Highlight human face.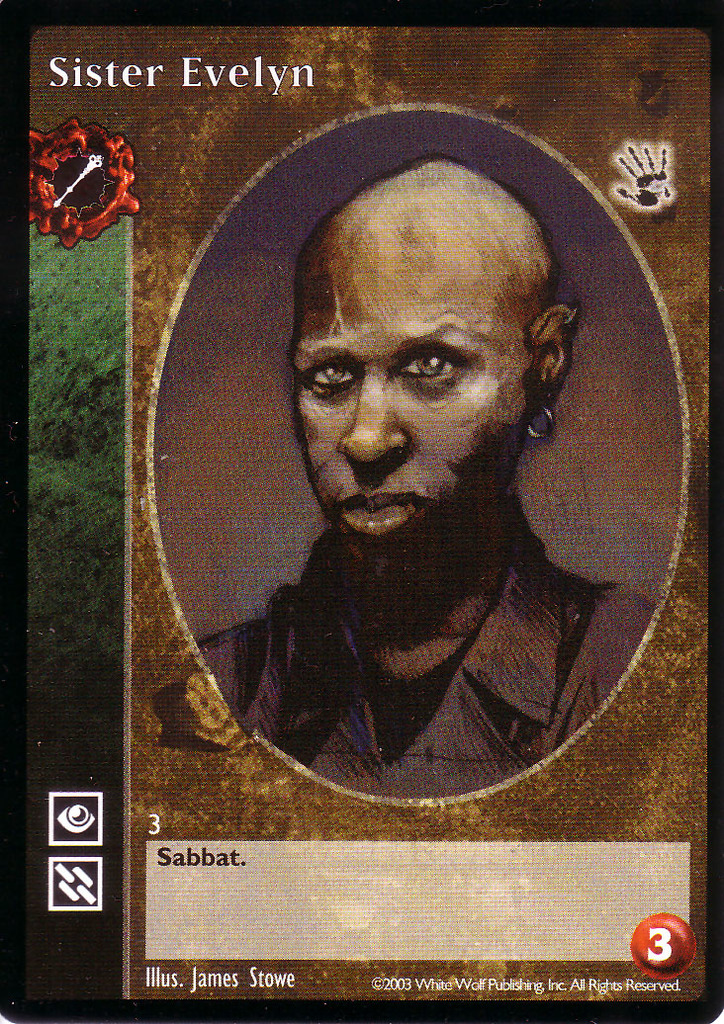
Highlighted region: [x1=284, y1=200, x2=527, y2=546].
